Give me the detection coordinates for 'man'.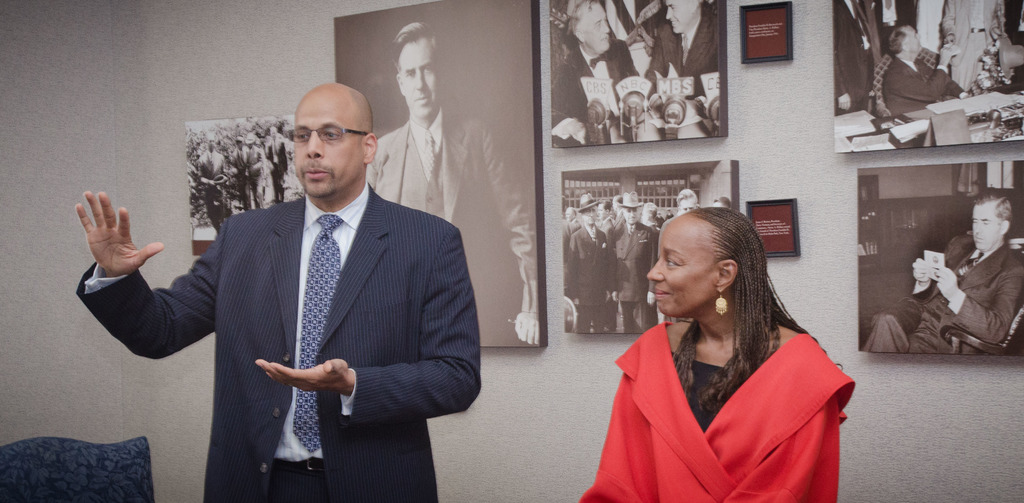
194/133/227/230.
